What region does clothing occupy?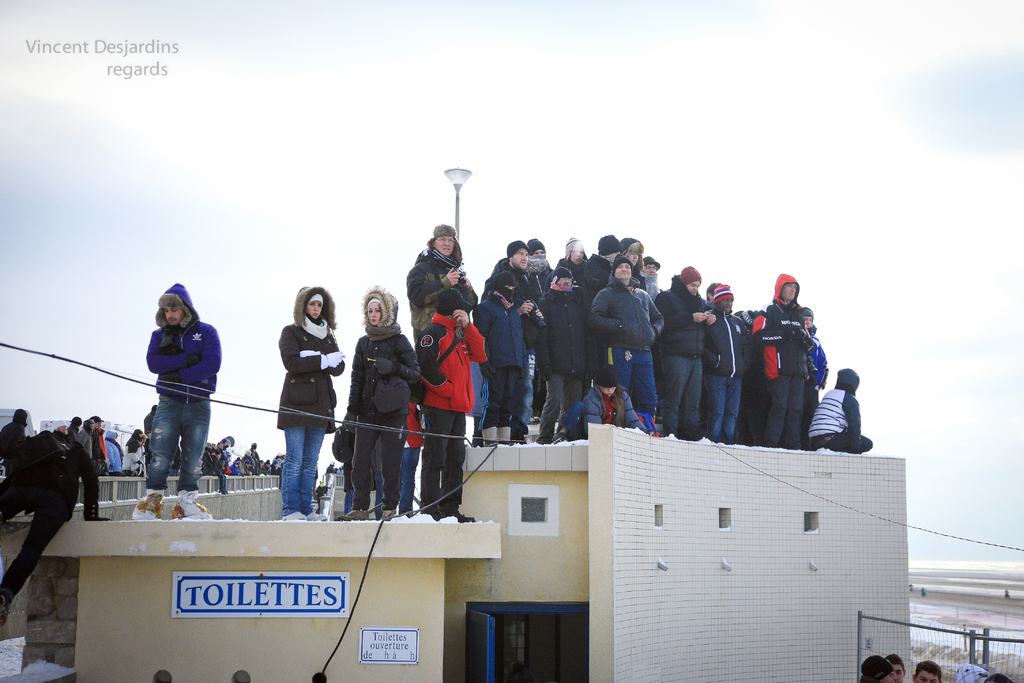
(x1=588, y1=251, x2=662, y2=439).
